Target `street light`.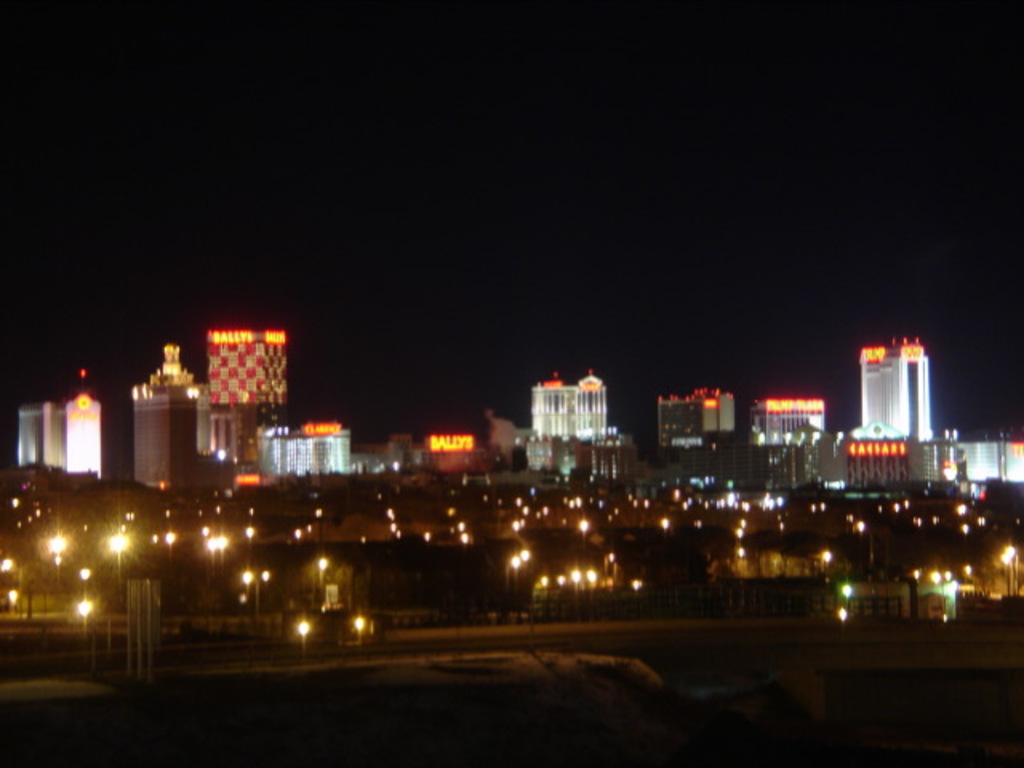
Target region: <box>237,571,274,627</box>.
